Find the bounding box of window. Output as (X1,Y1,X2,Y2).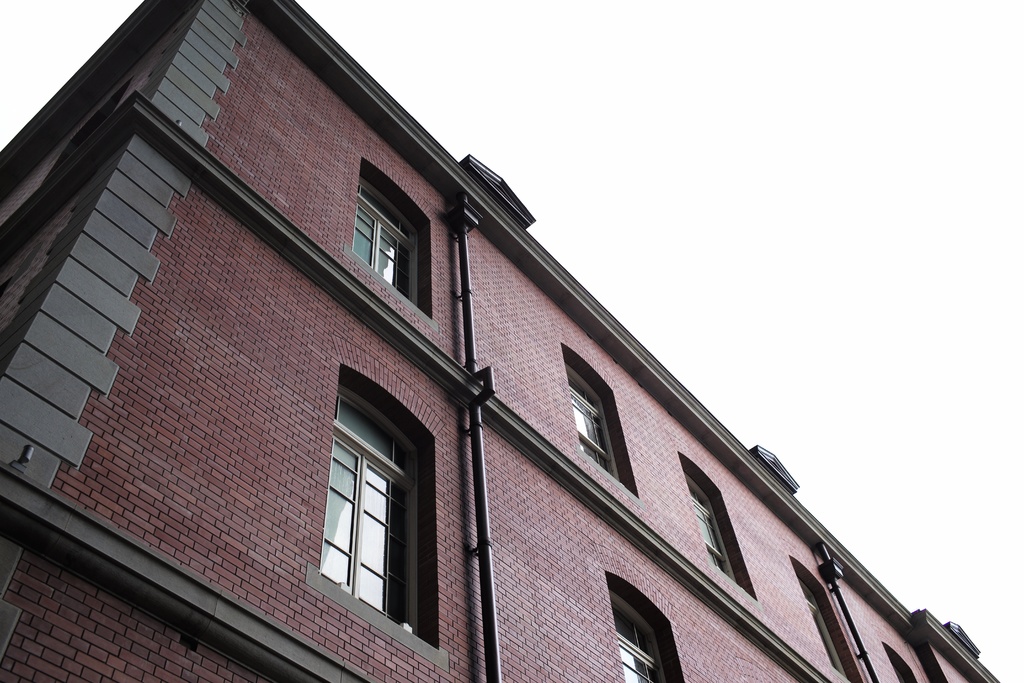
(881,639,921,682).
